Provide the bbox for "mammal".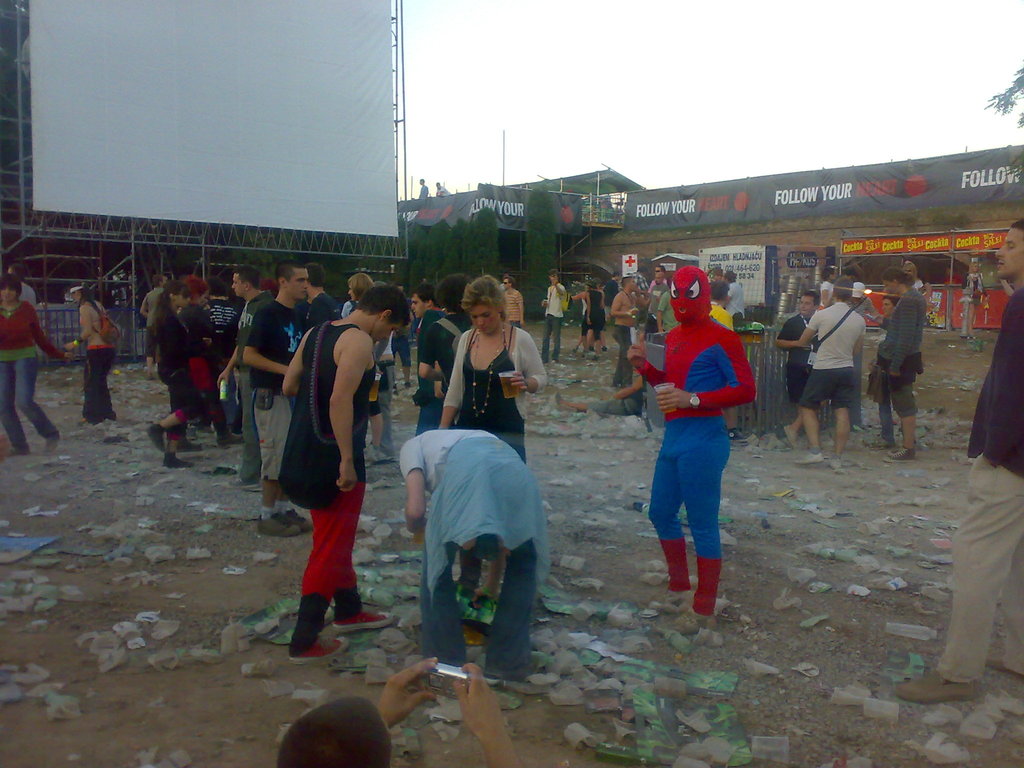
left=538, top=269, right=567, bottom=364.
